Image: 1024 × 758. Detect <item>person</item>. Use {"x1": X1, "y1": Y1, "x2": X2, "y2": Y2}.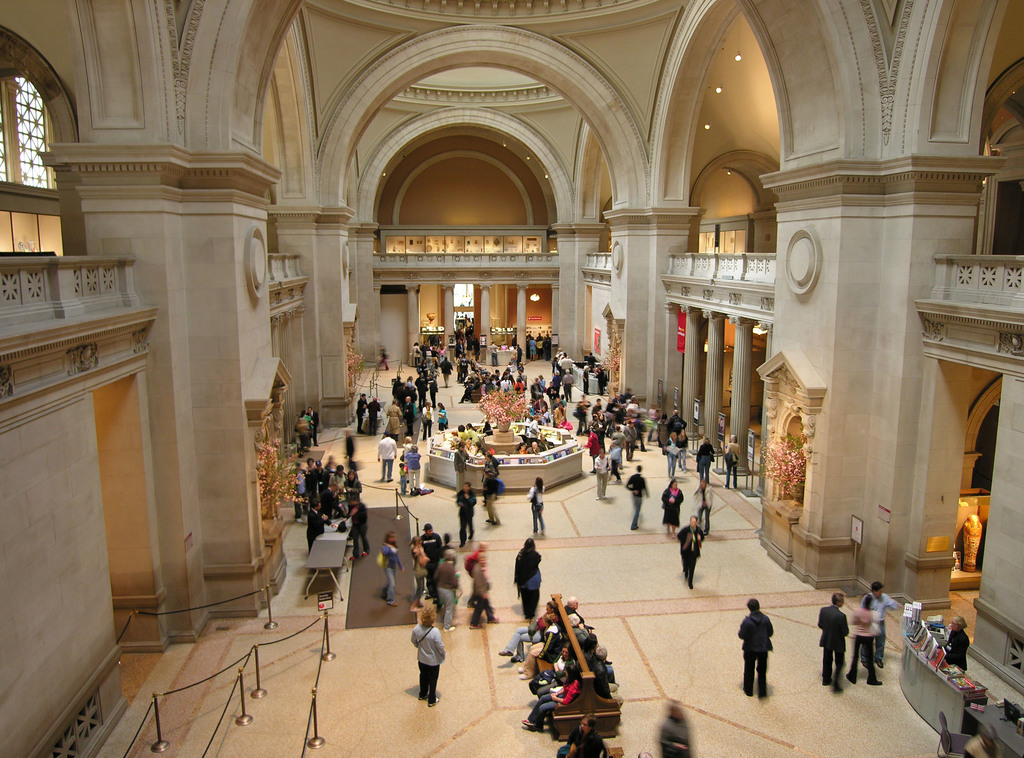
{"x1": 529, "y1": 479, "x2": 544, "y2": 530}.
